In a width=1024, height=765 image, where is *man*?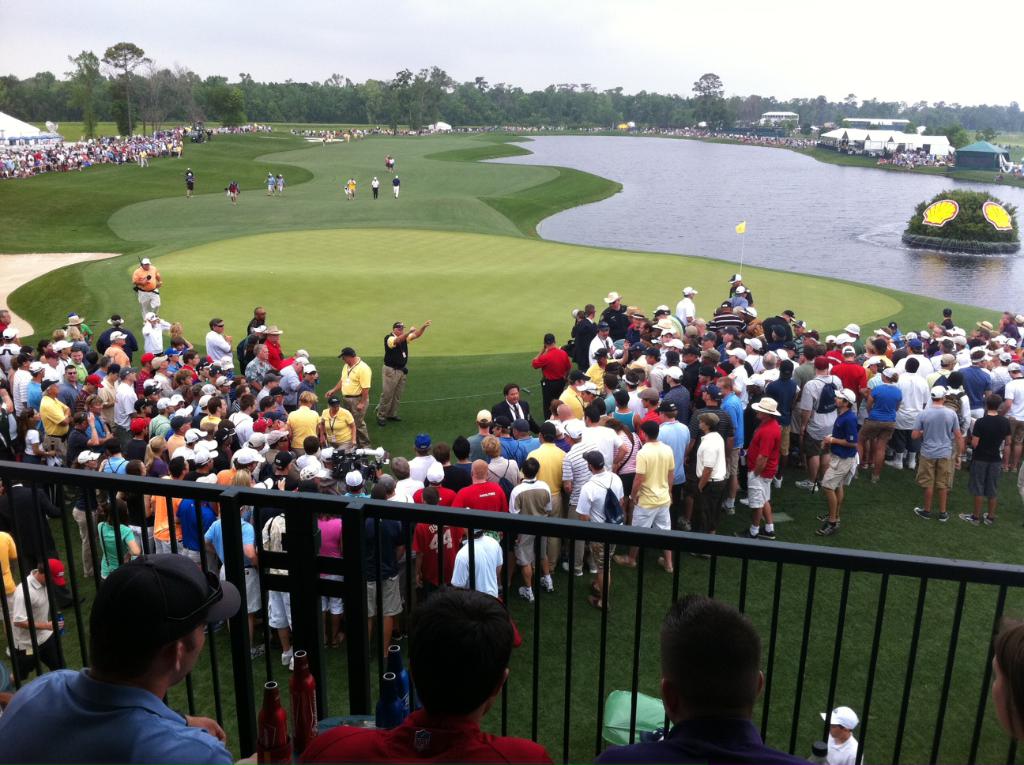
bbox(730, 393, 789, 541).
